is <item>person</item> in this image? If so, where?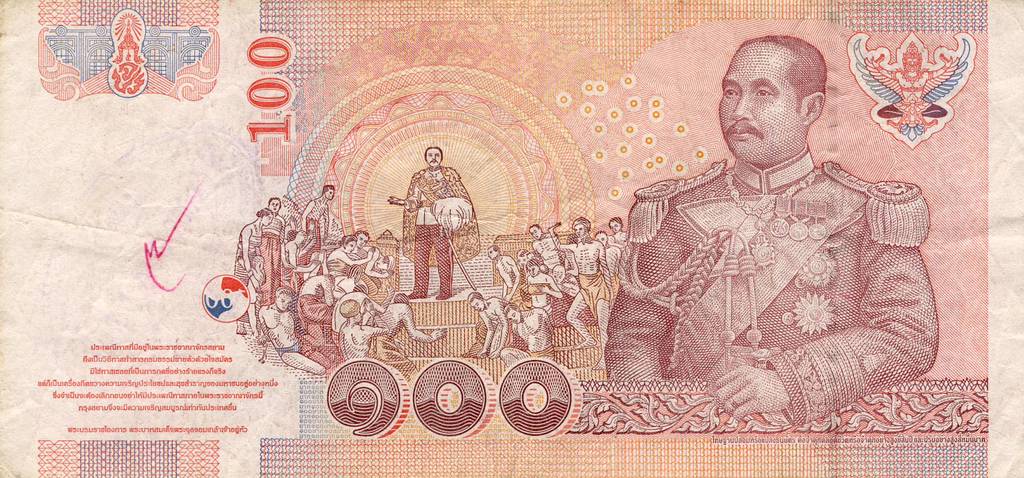
Yes, at bbox=[525, 215, 579, 307].
